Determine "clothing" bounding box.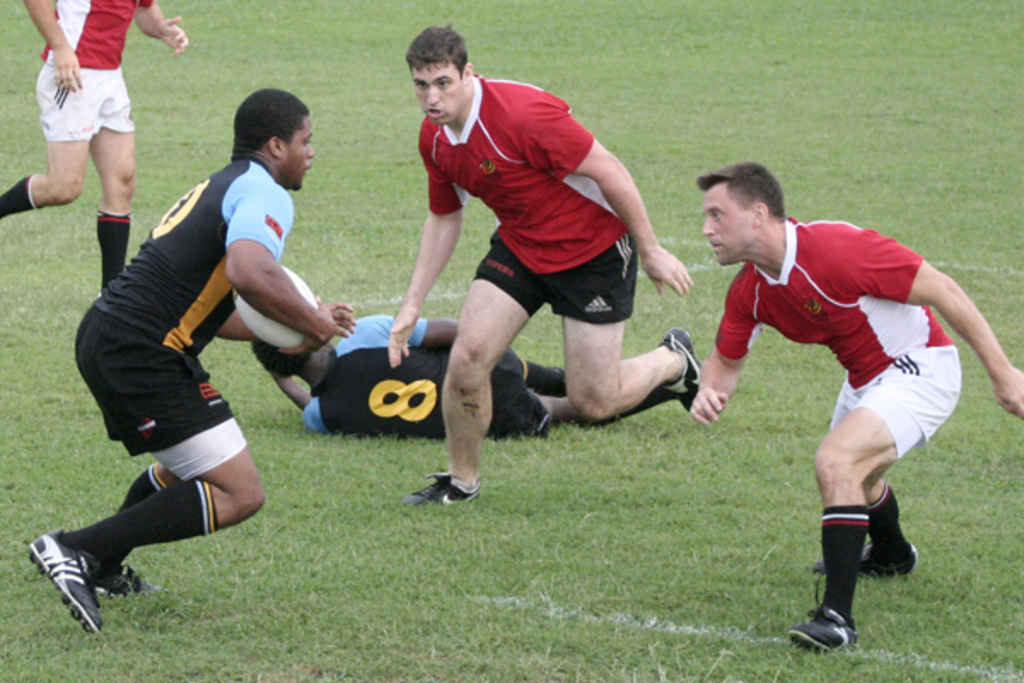
Determined: x1=34 y1=0 x2=154 y2=143.
